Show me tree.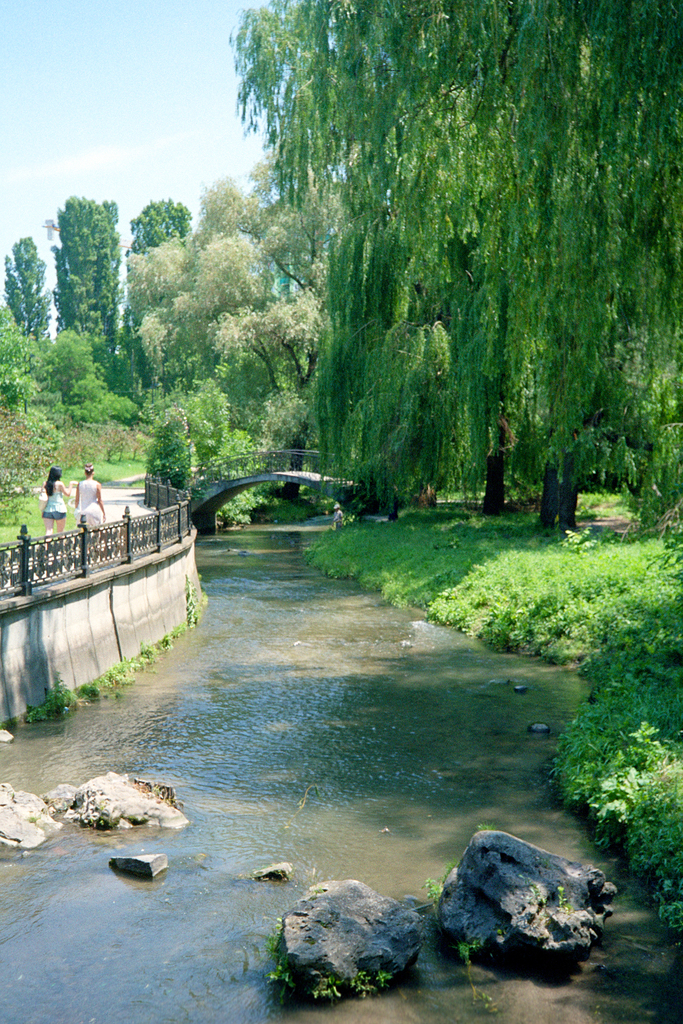
tree is here: {"left": 123, "top": 195, "right": 193, "bottom": 442}.
